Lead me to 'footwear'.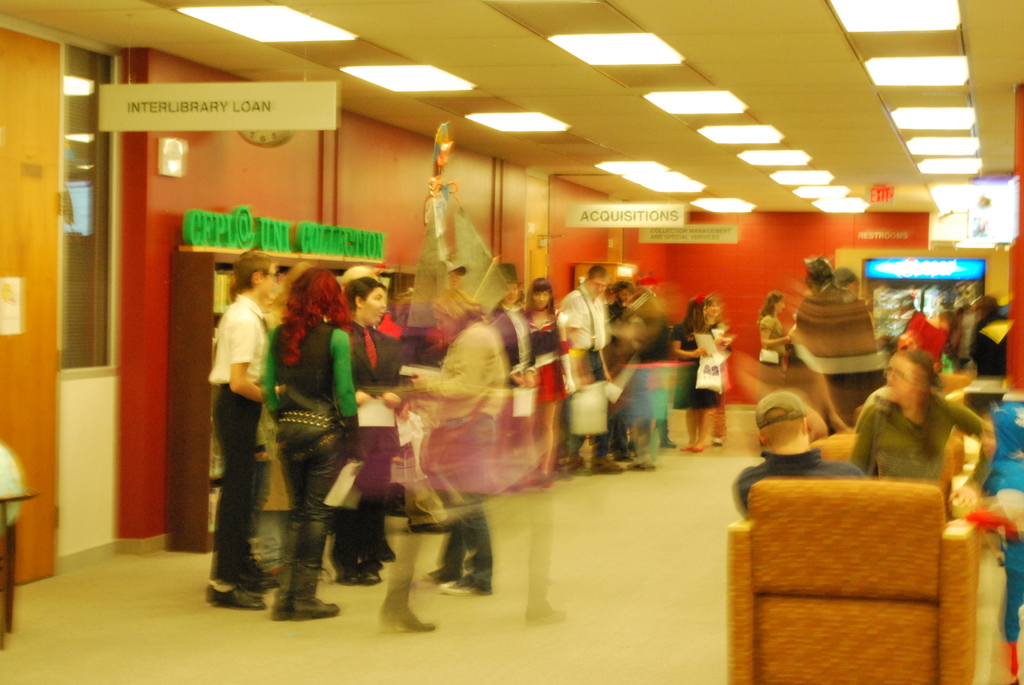
Lead to x1=205, y1=583, x2=271, y2=610.
